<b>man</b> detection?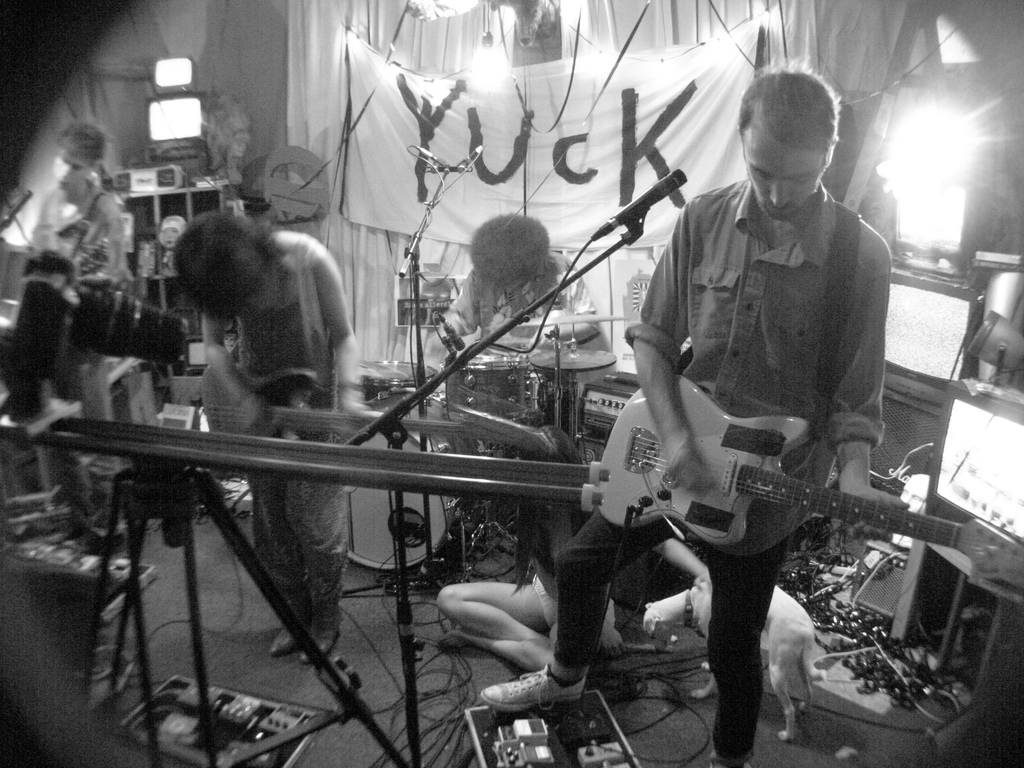
pyautogui.locateOnScreen(22, 115, 133, 549)
